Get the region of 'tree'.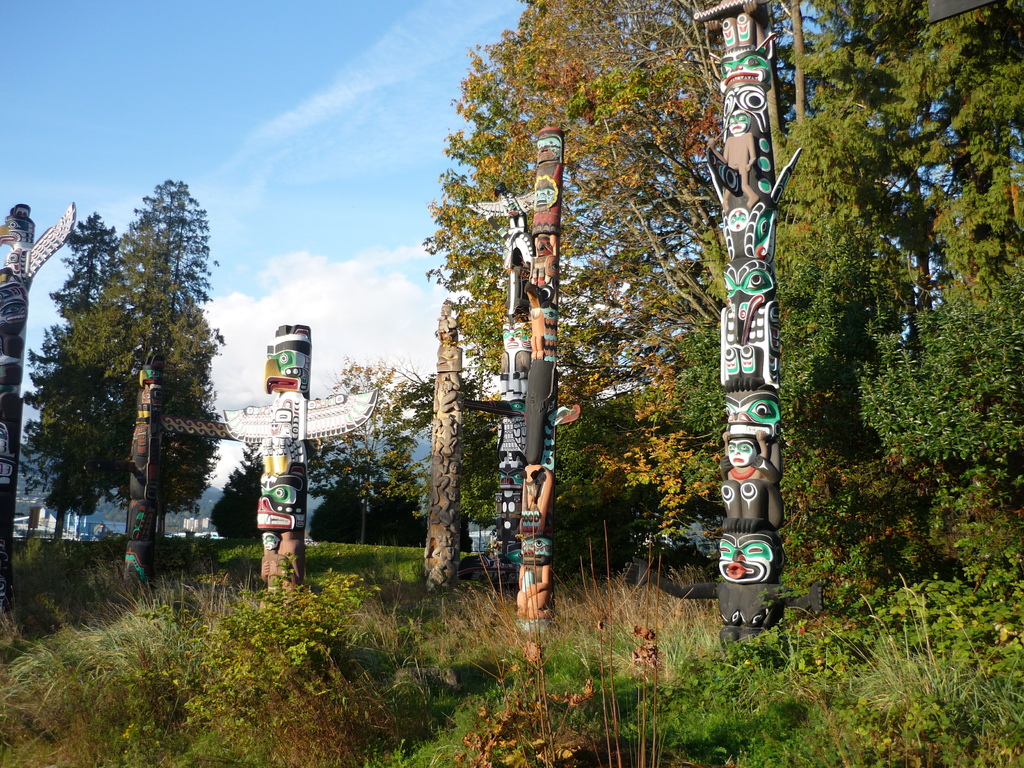
rect(1, 206, 123, 547).
